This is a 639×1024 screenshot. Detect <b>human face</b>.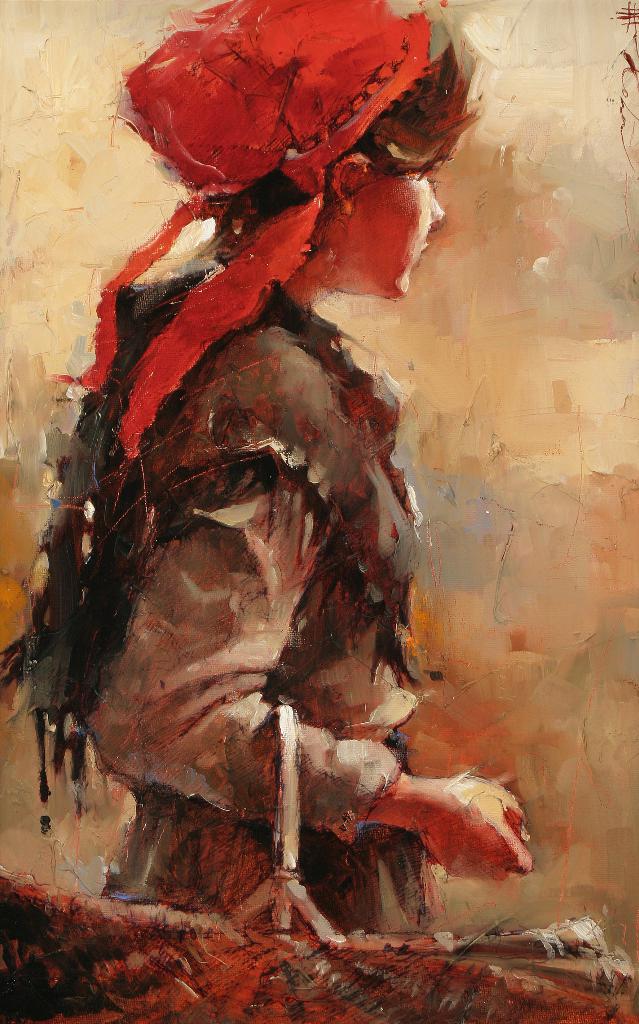
[left=336, top=116, right=446, bottom=300].
